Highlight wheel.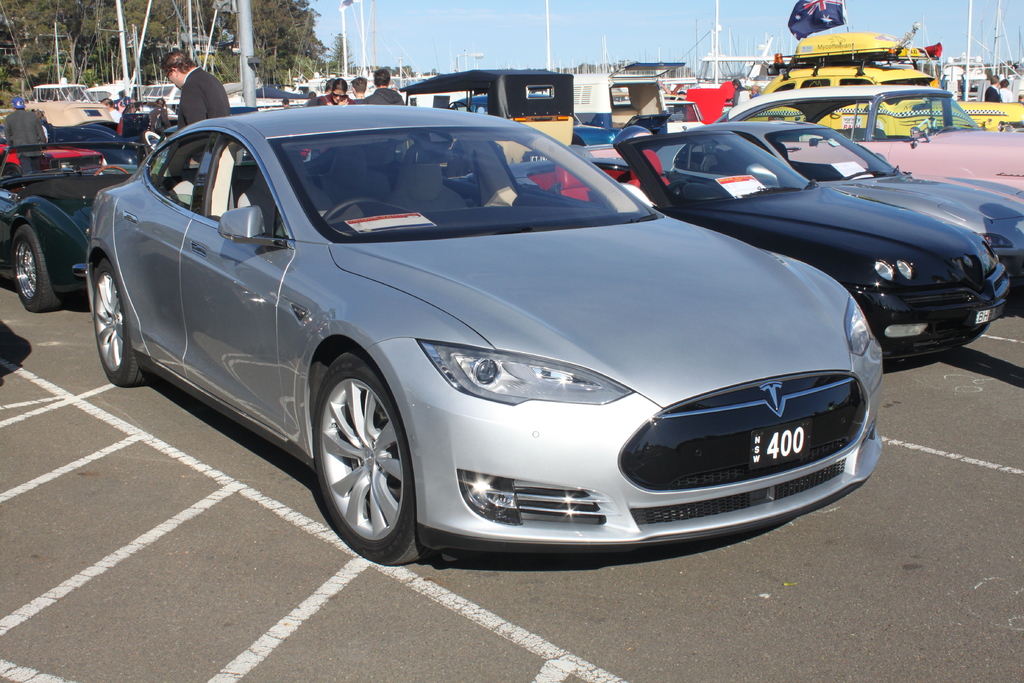
Highlighted region: [left=325, top=199, right=408, bottom=224].
